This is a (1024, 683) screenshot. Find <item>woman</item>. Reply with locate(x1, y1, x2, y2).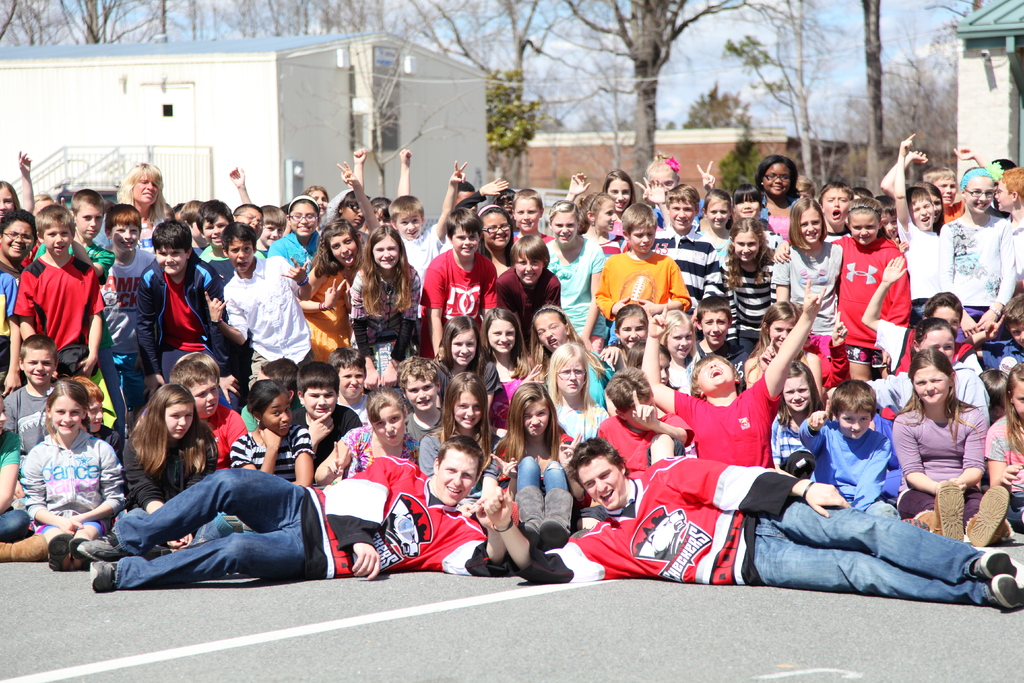
locate(86, 159, 165, 261).
